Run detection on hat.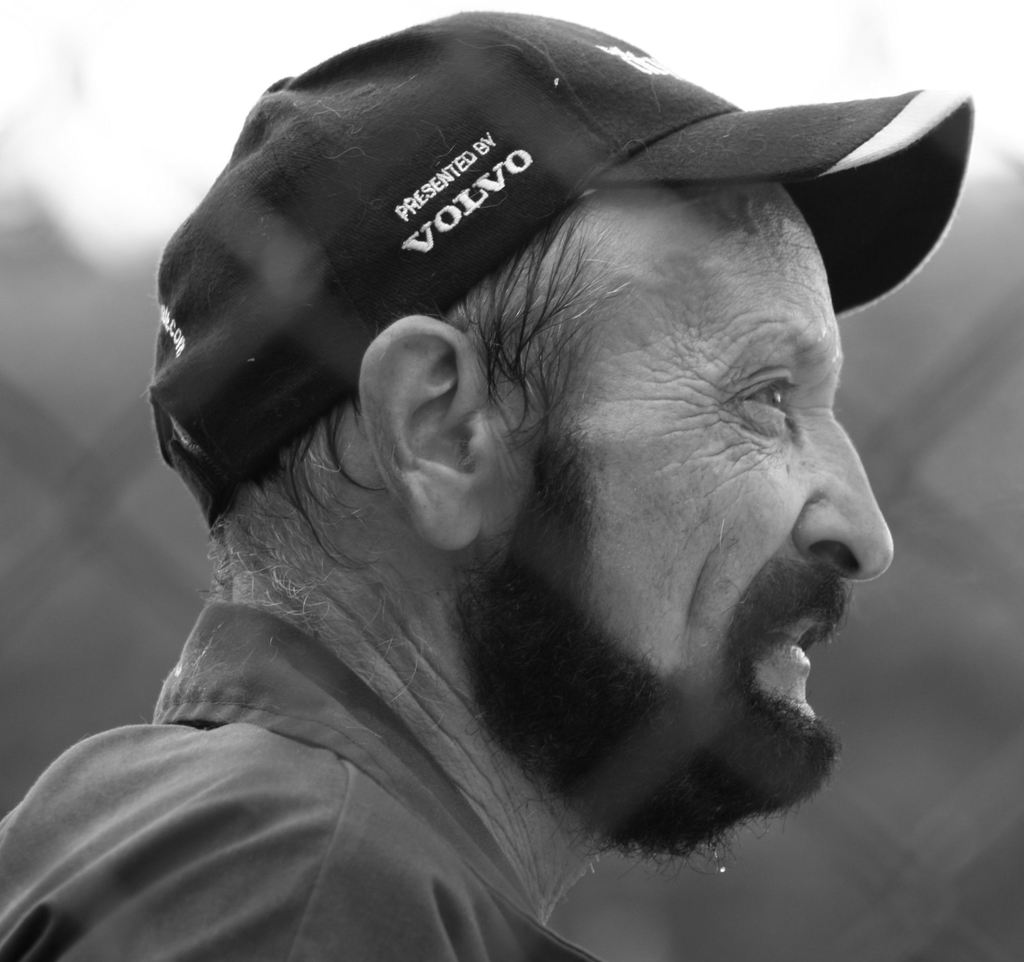
Result: [151,8,975,533].
